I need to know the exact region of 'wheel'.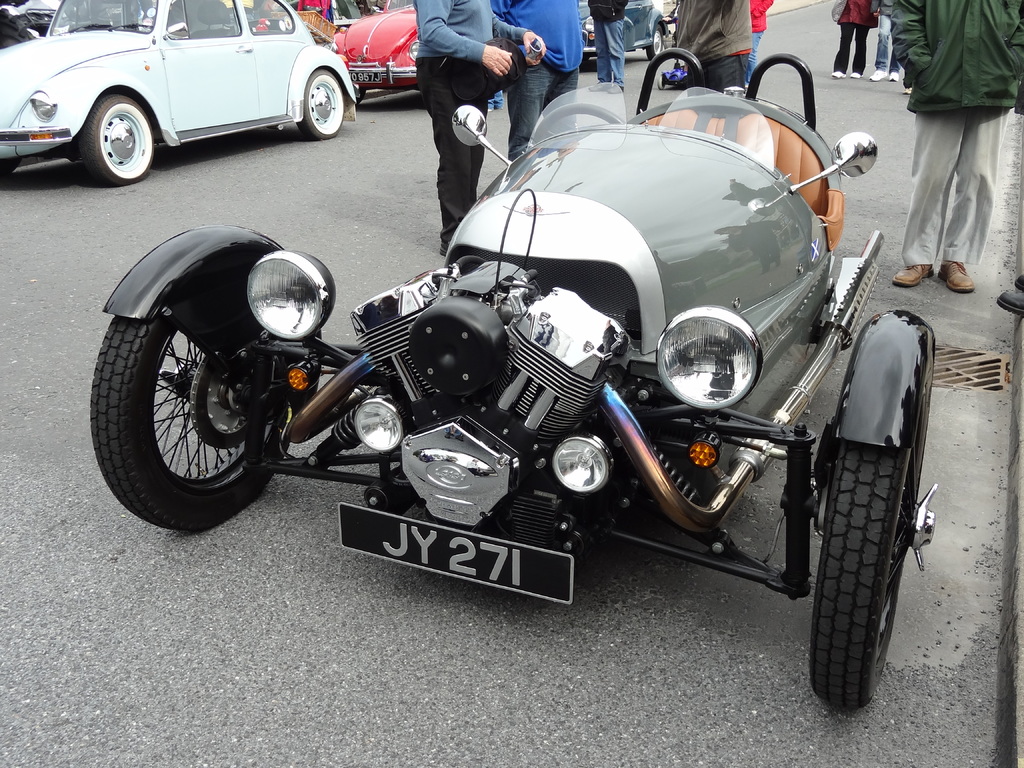
Region: left=292, top=70, right=344, bottom=146.
